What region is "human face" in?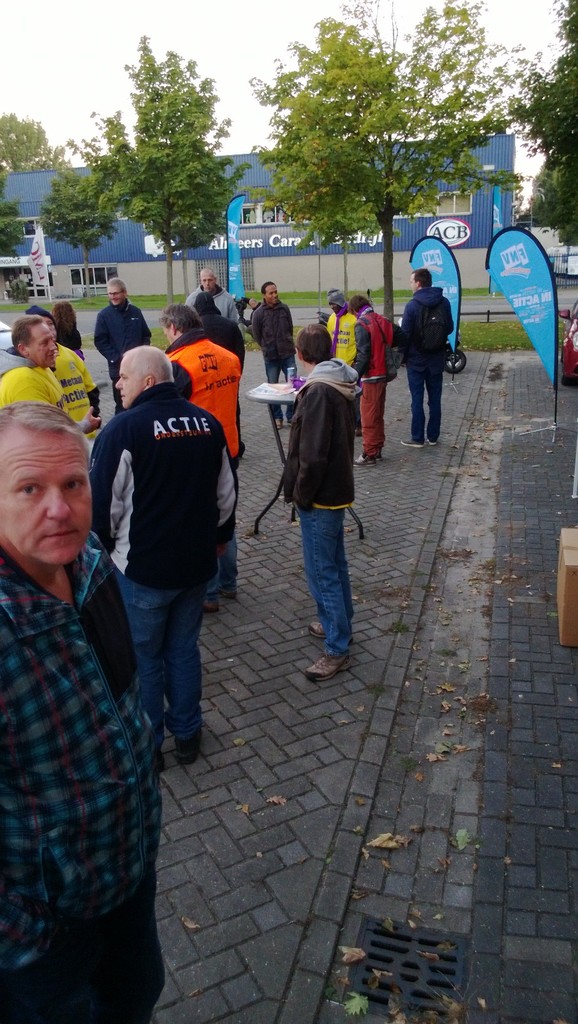
select_region(112, 356, 138, 412).
